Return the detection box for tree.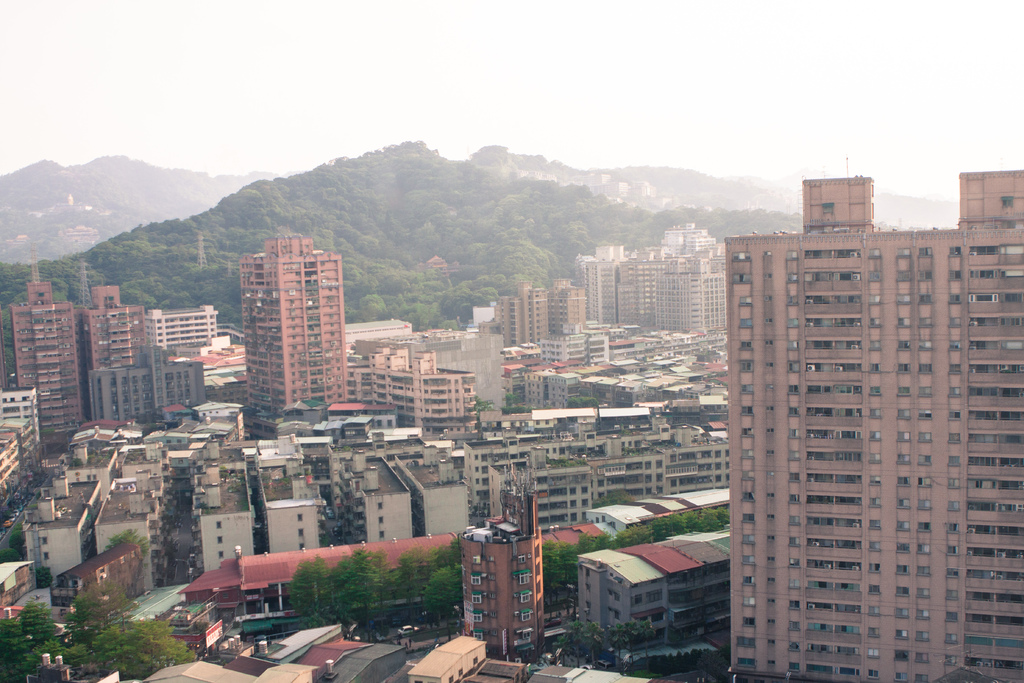
box=[330, 557, 358, 627].
